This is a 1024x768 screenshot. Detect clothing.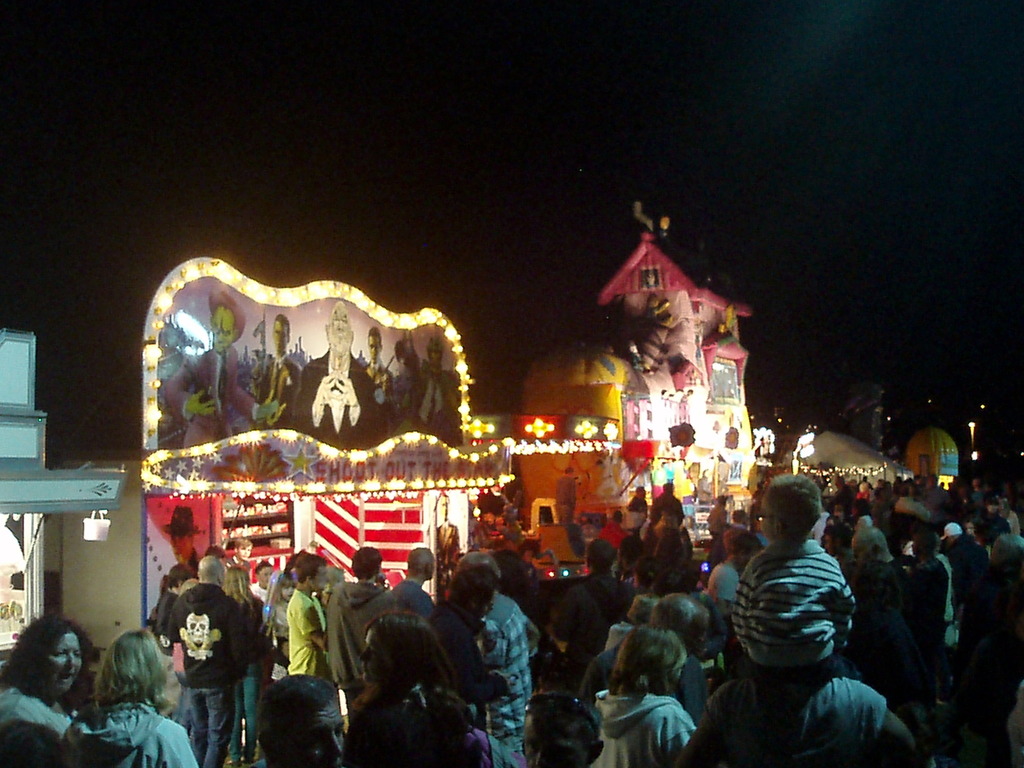
locate(258, 353, 301, 430).
